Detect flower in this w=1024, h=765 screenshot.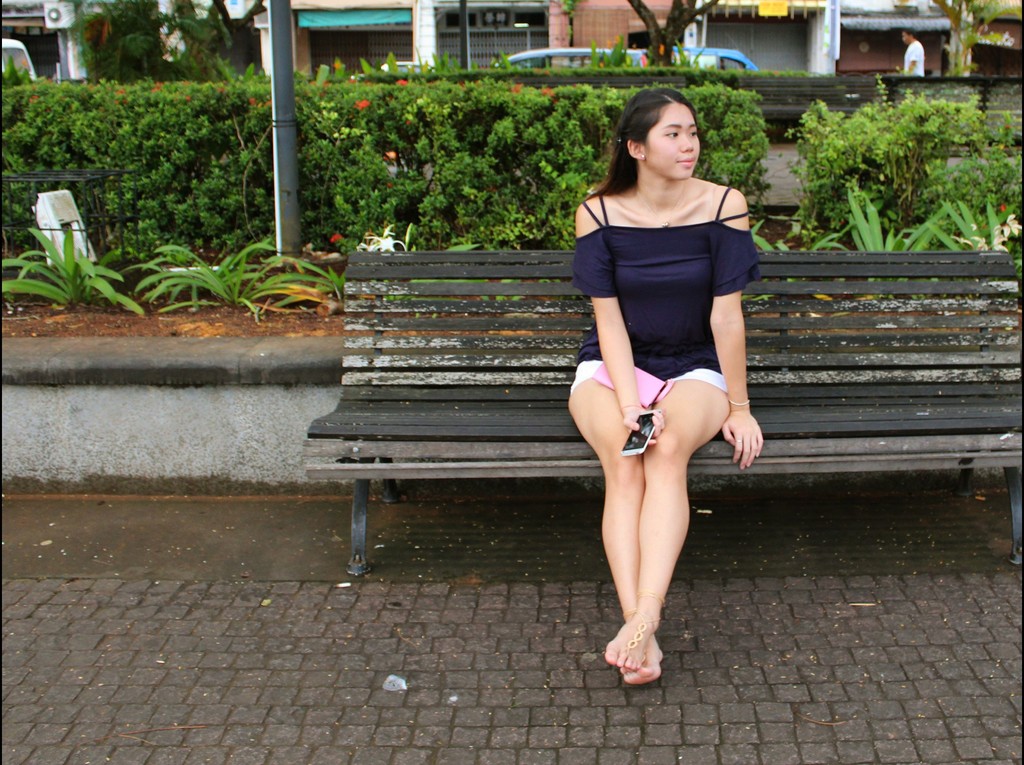
Detection: bbox=[351, 96, 371, 115].
